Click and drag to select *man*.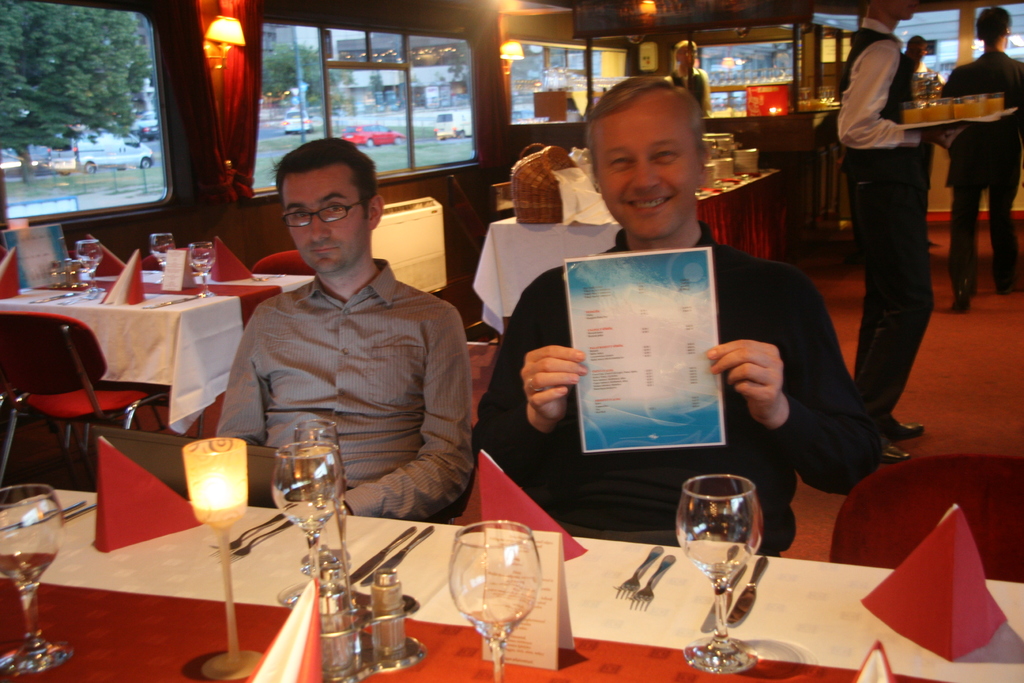
Selection: rect(834, 0, 954, 463).
